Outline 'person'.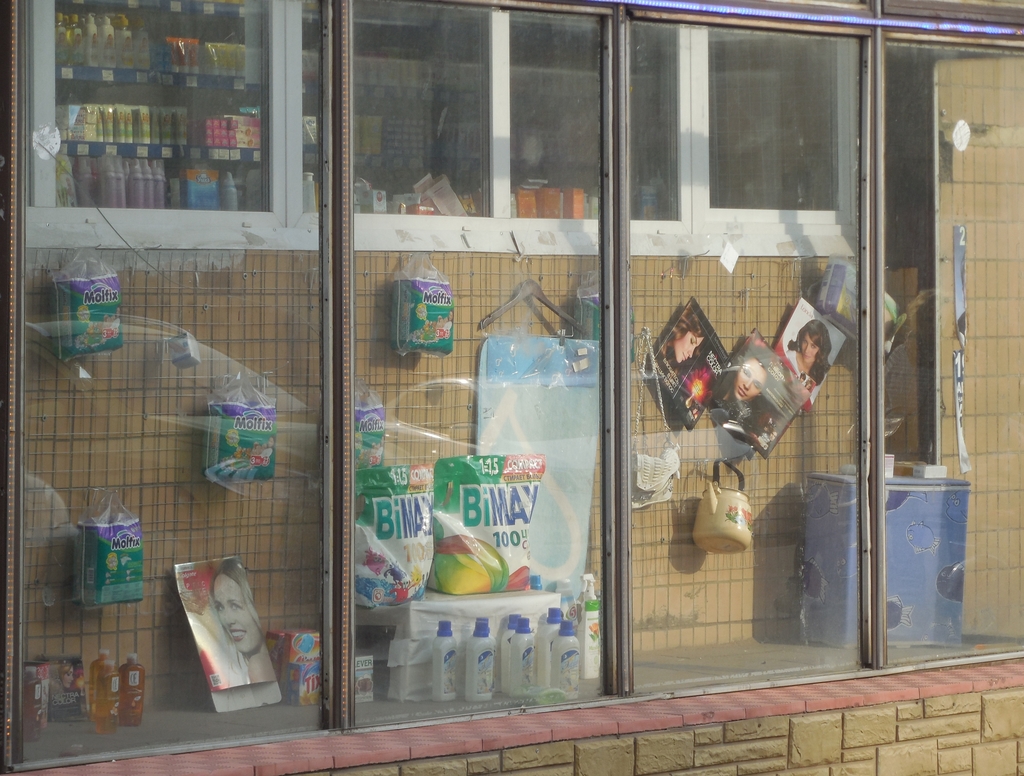
Outline: <region>785, 311, 834, 391</region>.
